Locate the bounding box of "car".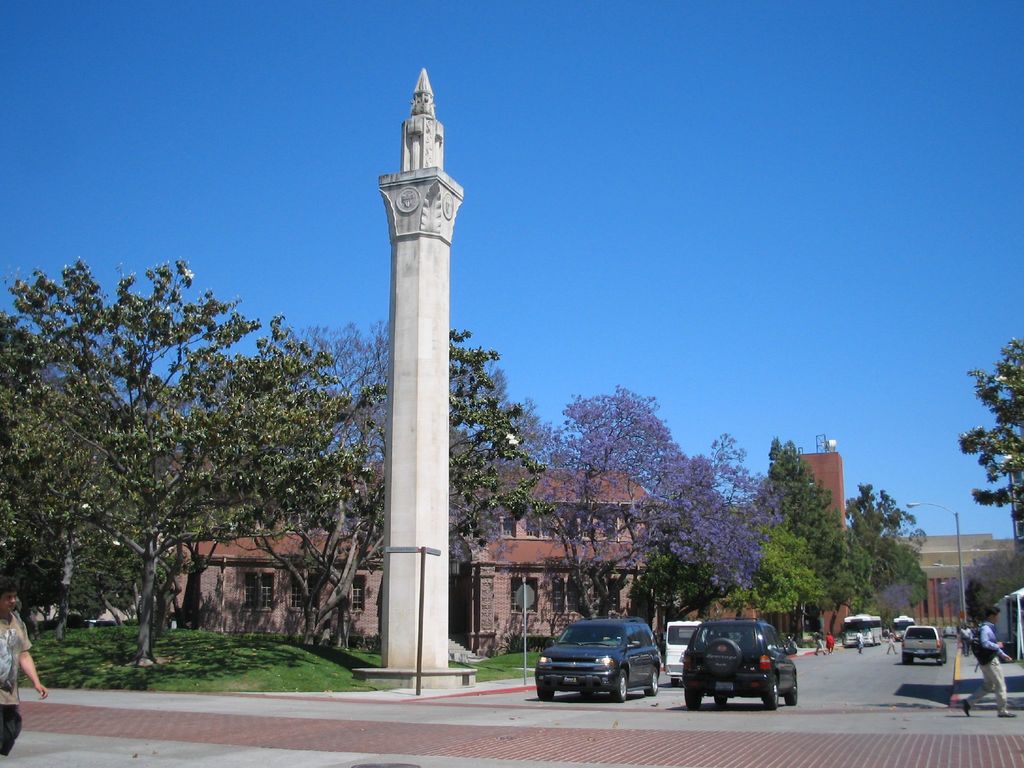
Bounding box: [left=668, top=620, right=708, bottom=683].
